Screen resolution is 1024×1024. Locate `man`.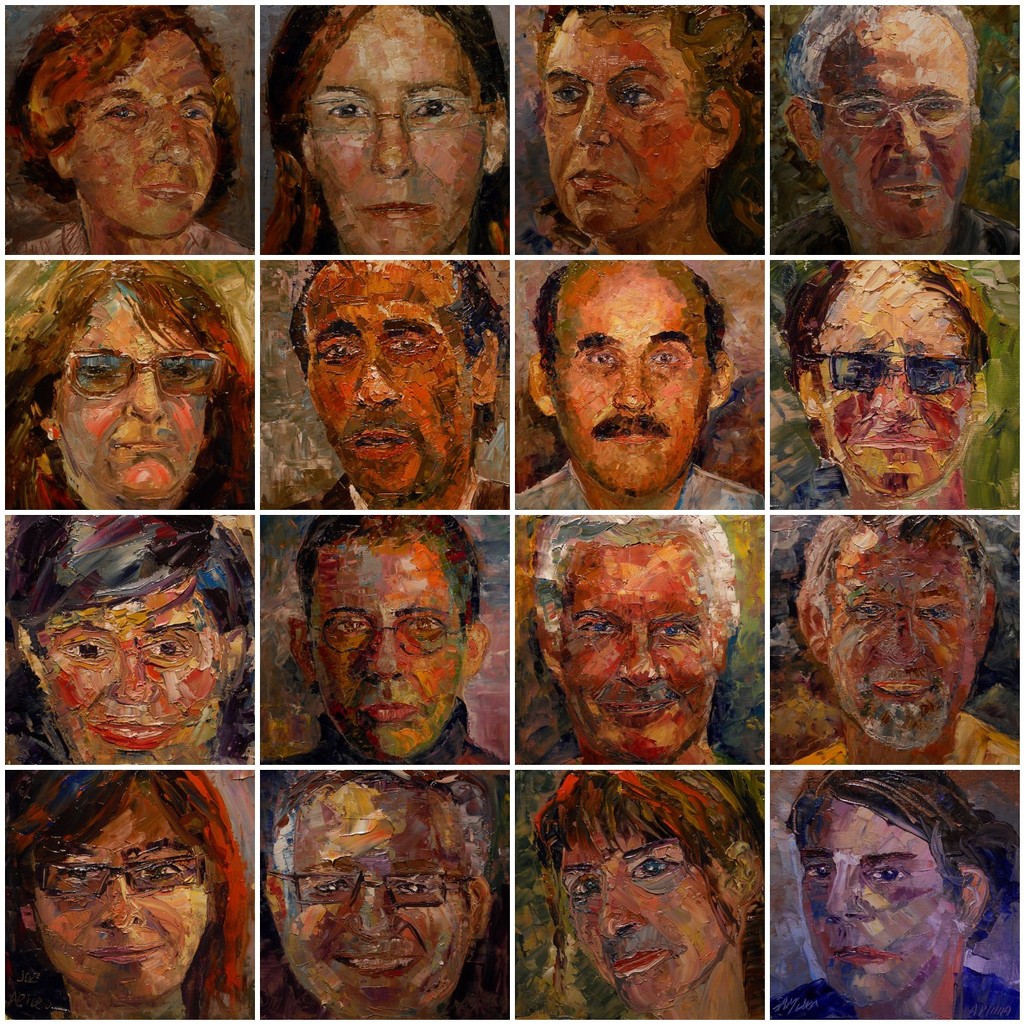
rect(259, 771, 511, 1023).
